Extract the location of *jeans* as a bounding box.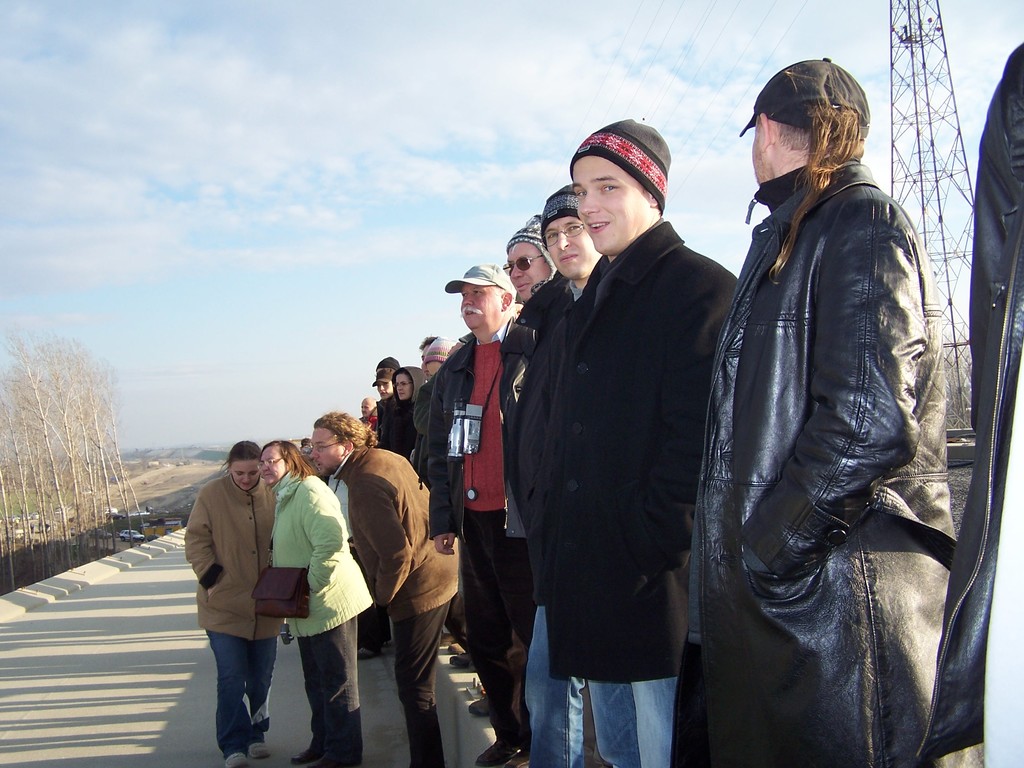
<box>523,606,589,767</box>.
